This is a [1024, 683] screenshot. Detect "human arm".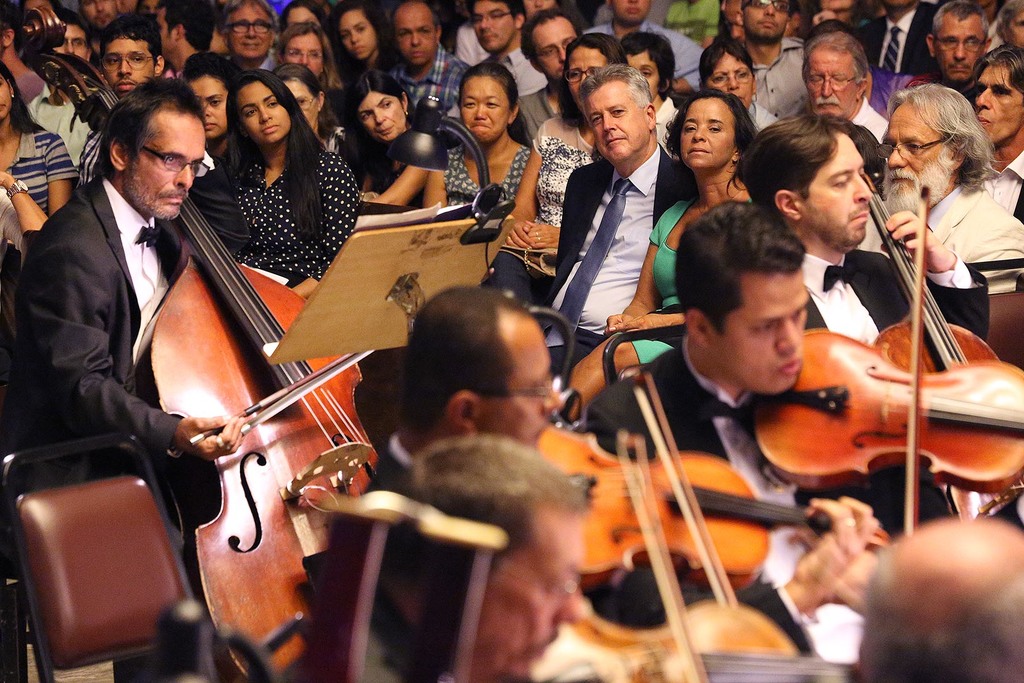
{"x1": 790, "y1": 496, "x2": 867, "y2": 604}.
